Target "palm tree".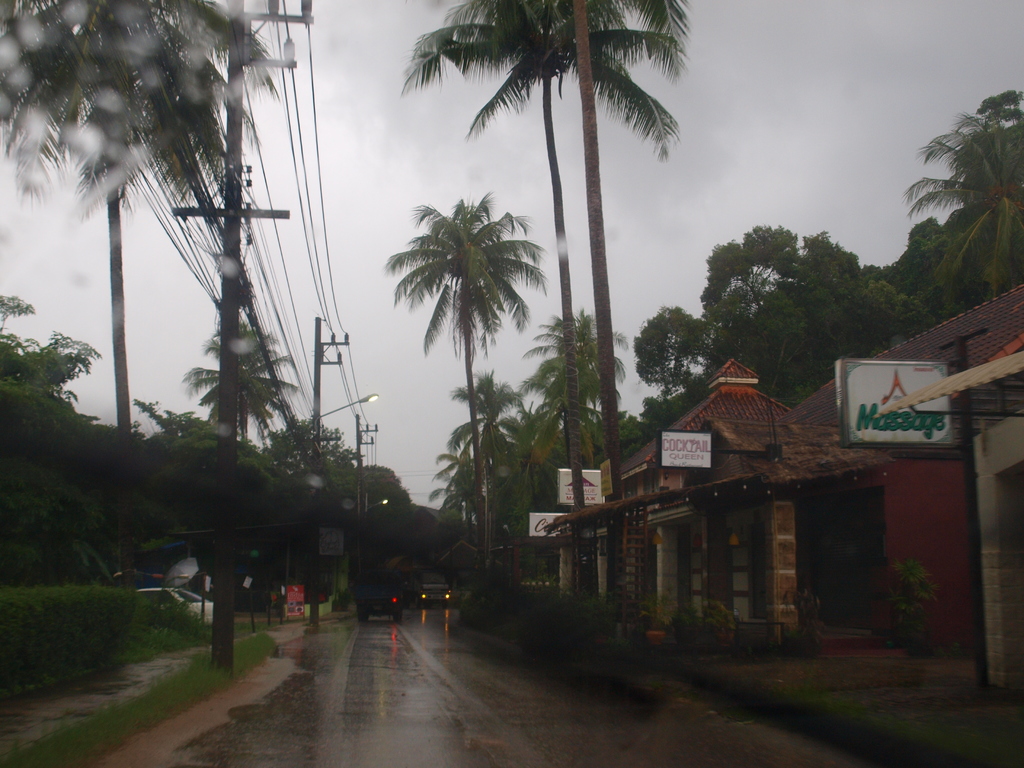
Target region: x1=507 y1=316 x2=627 y2=528.
